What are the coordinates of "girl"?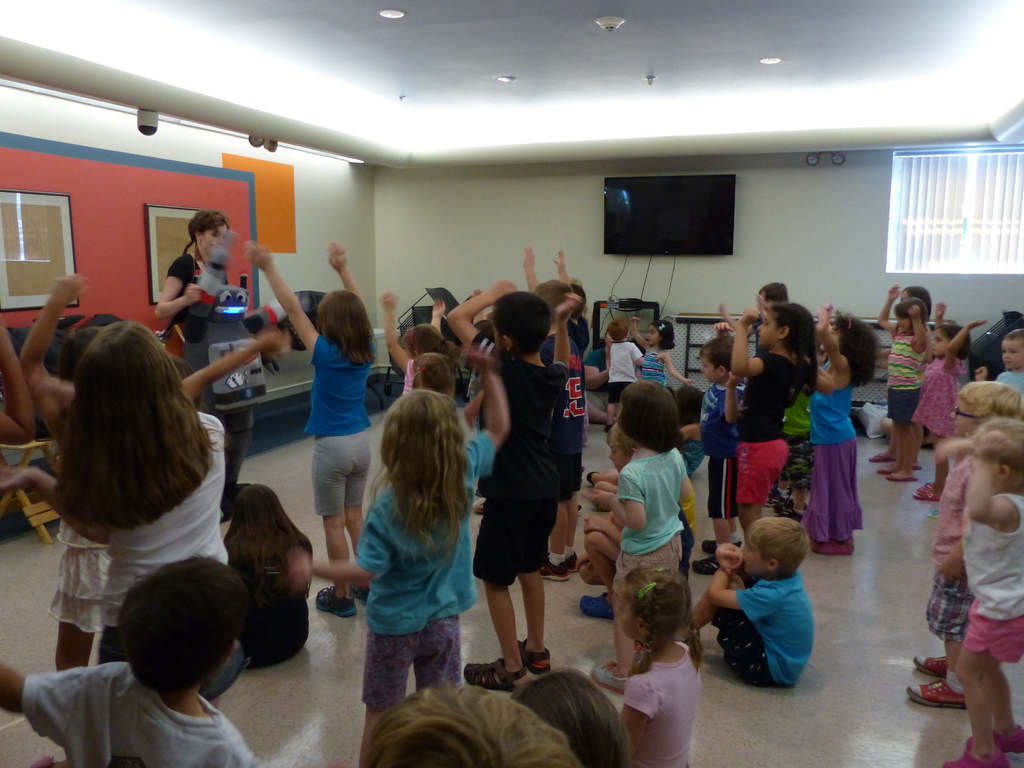
Rect(627, 312, 689, 394).
